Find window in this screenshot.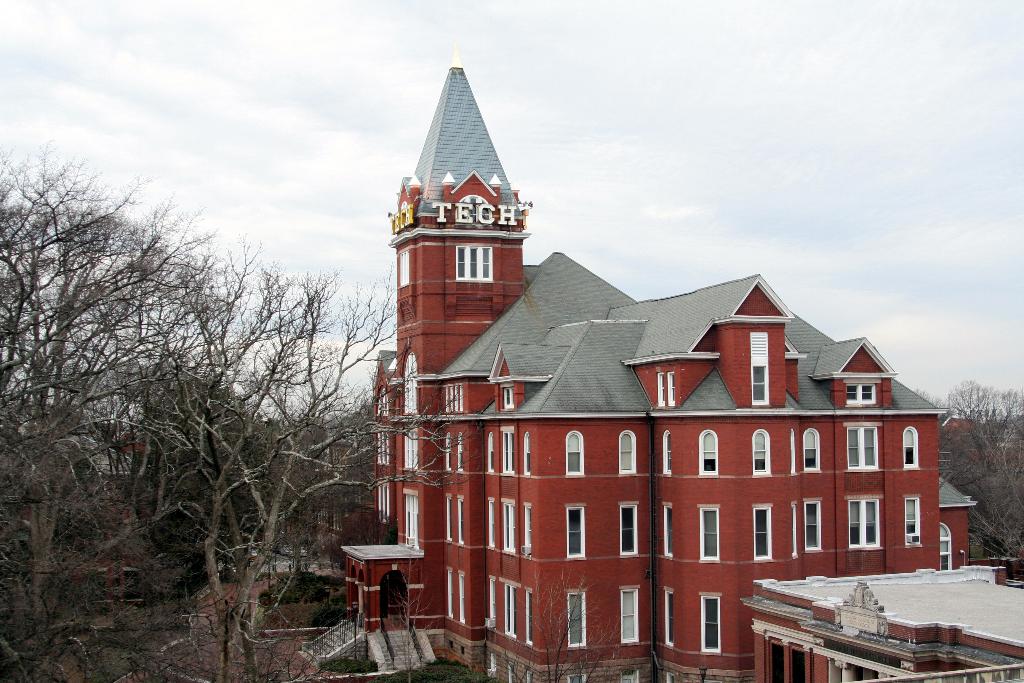
The bounding box for window is crop(808, 496, 820, 556).
